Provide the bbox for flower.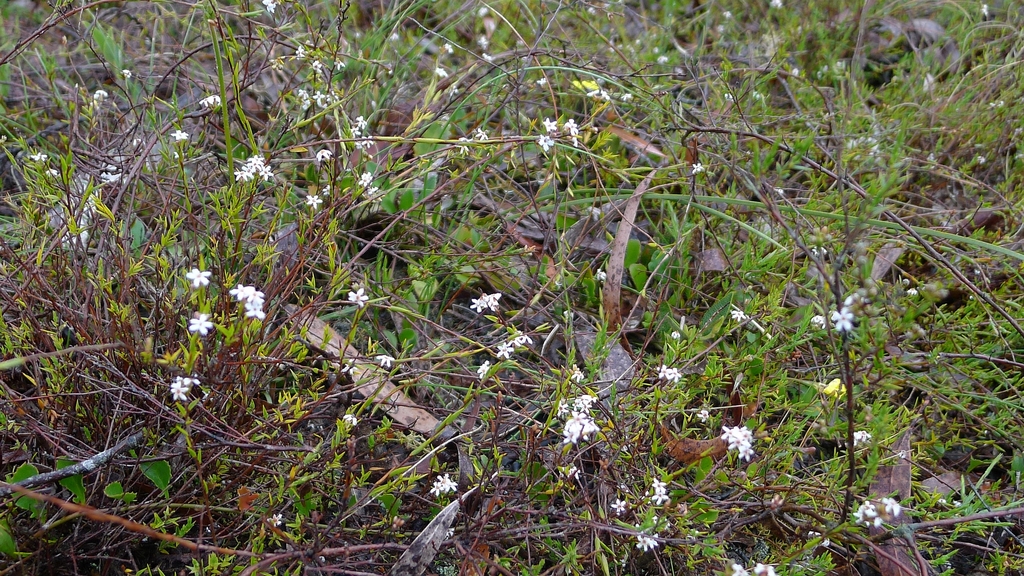
(344,285,371,308).
